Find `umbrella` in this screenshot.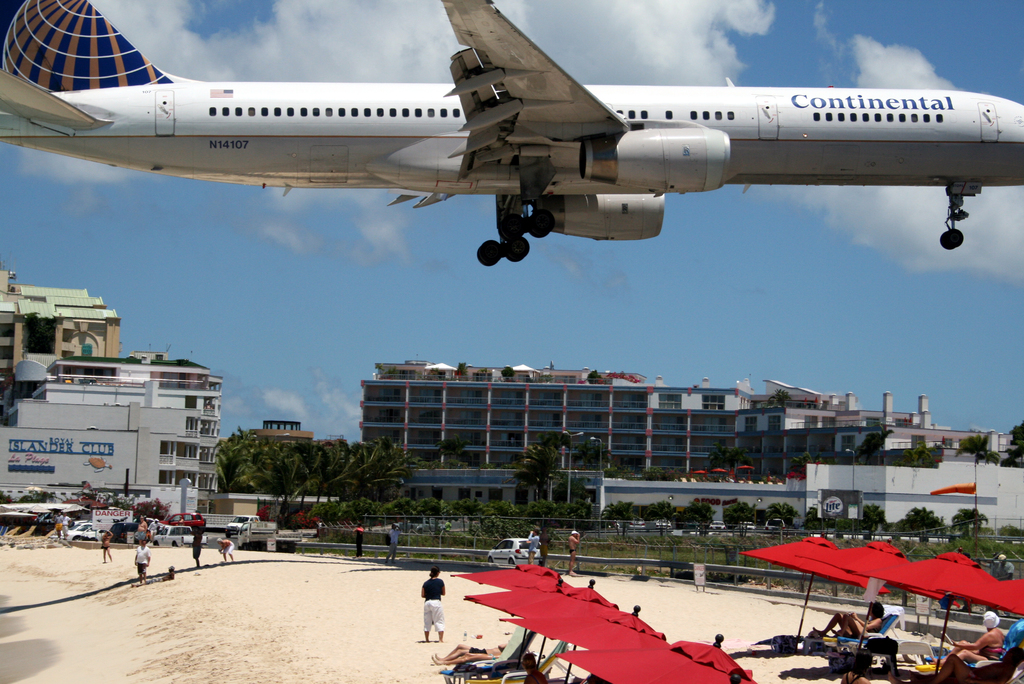
The bounding box for `umbrella` is bbox(449, 557, 569, 662).
